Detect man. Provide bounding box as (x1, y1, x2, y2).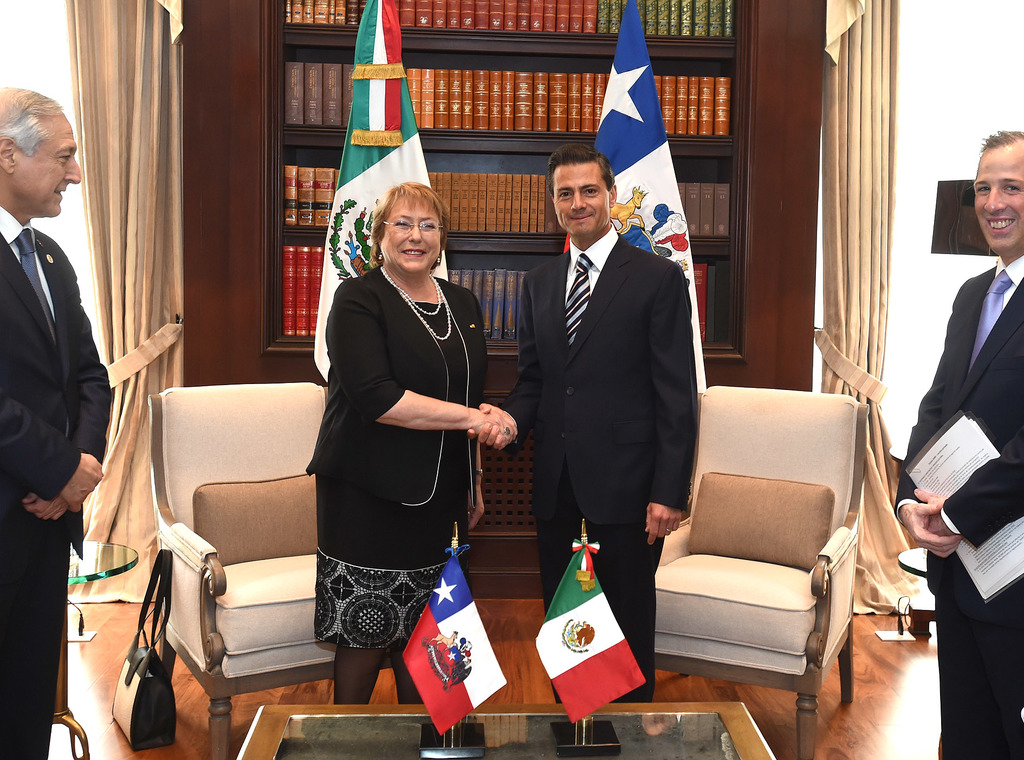
(504, 116, 711, 668).
